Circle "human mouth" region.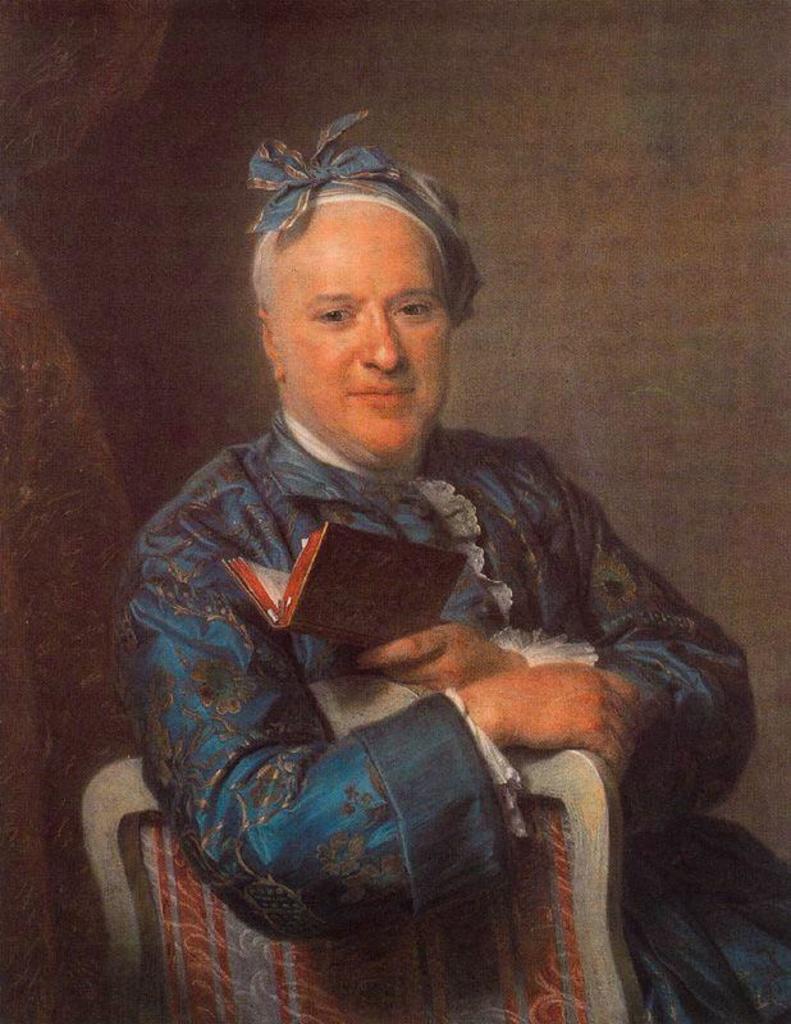
Region: bbox=(347, 381, 415, 407).
